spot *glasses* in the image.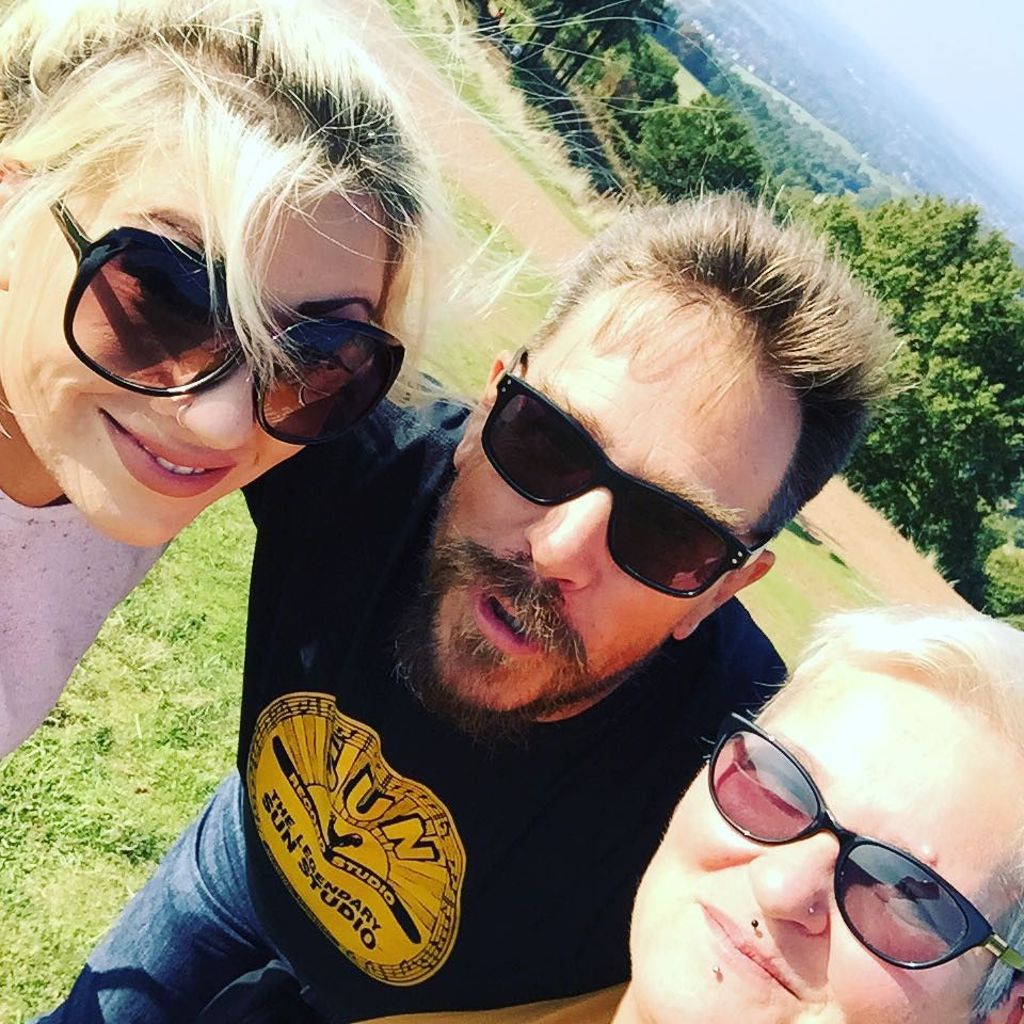
*glasses* found at (left=41, top=228, right=442, bottom=431).
